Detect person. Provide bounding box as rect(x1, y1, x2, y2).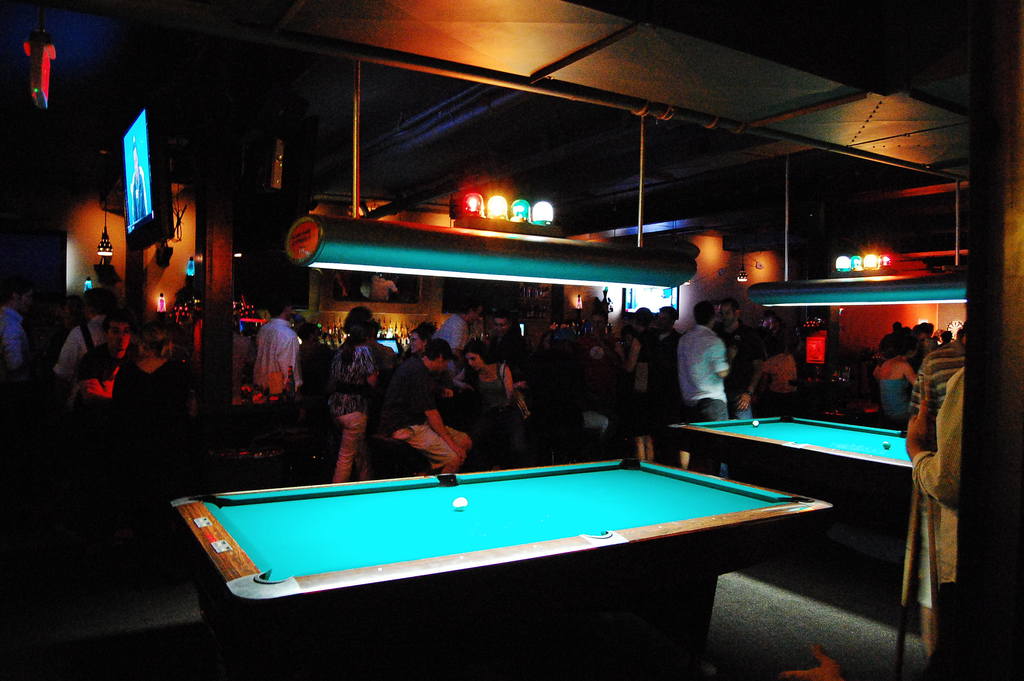
rect(241, 302, 296, 440).
